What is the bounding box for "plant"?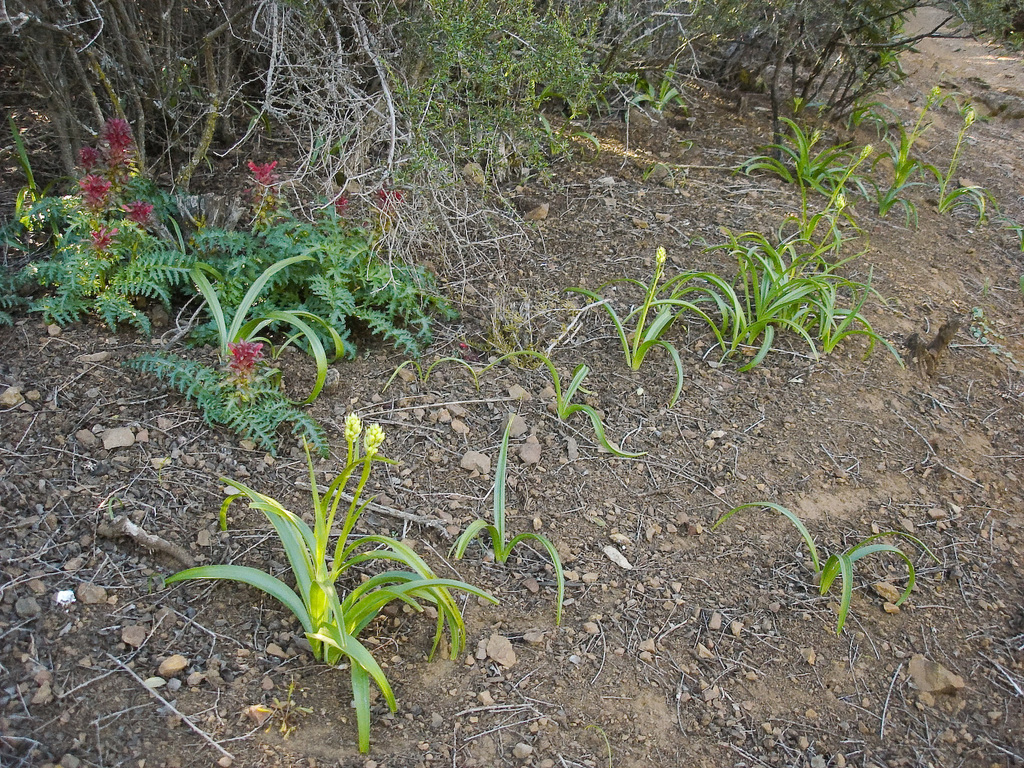
703 493 949 646.
